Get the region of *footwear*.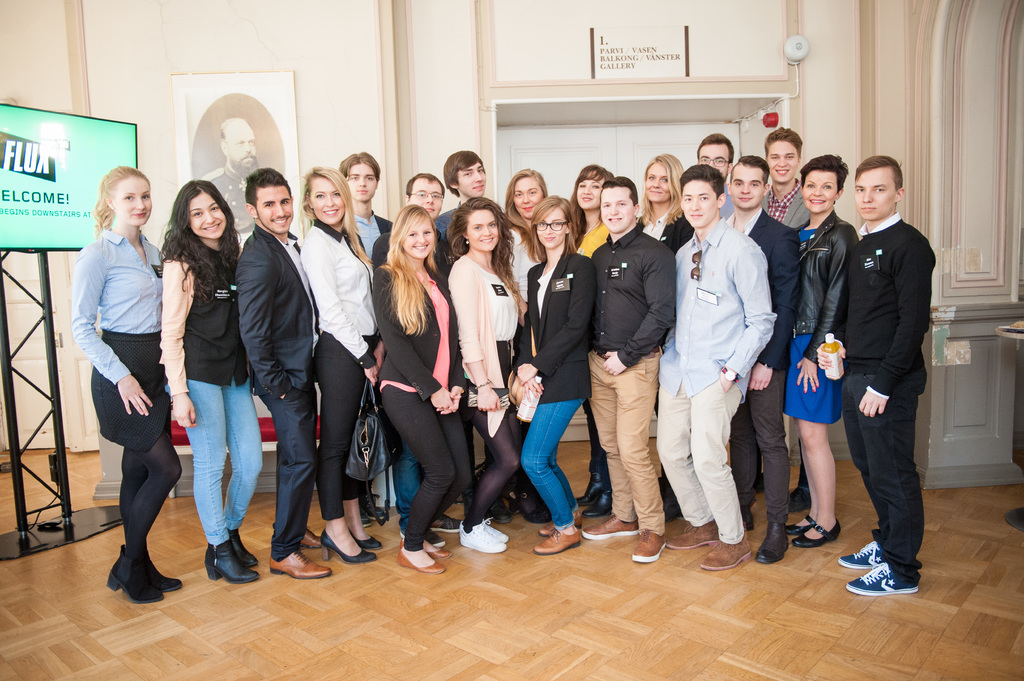
<bbox>538, 511, 584, 538</bbox>.
